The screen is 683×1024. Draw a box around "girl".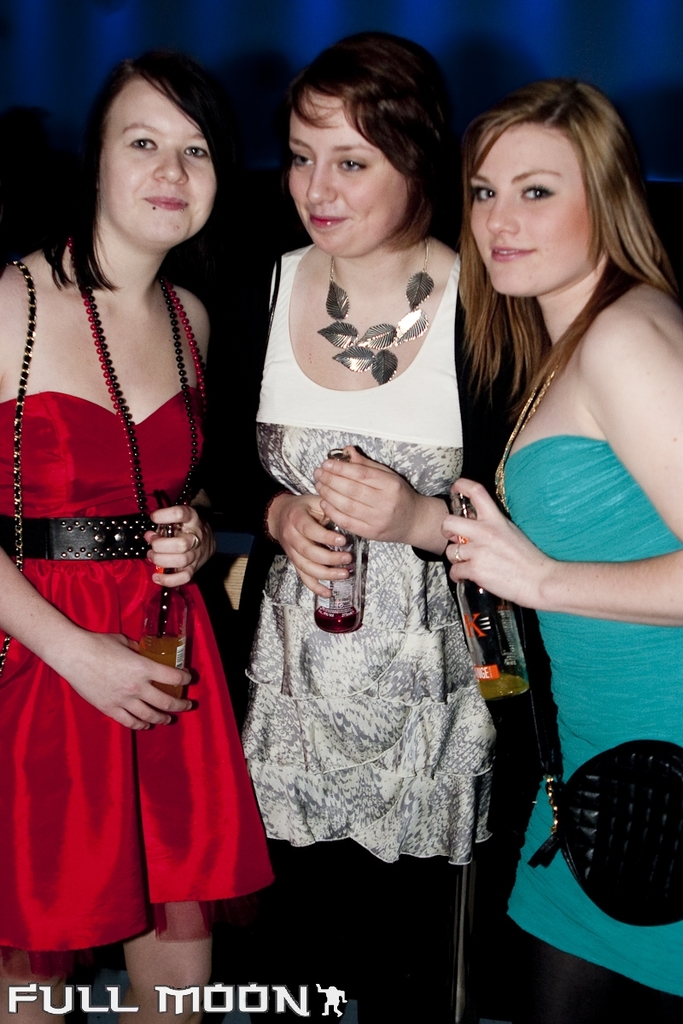
[left=0, top=53, right=254, bottom=1023].
